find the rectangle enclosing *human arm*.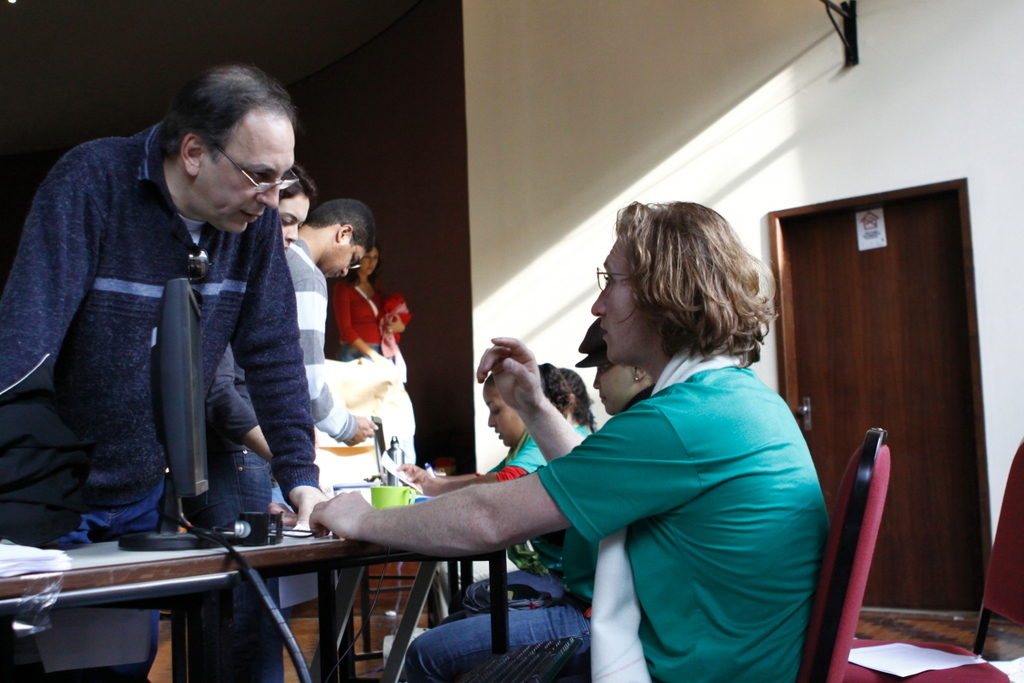
282,248,385,452.
